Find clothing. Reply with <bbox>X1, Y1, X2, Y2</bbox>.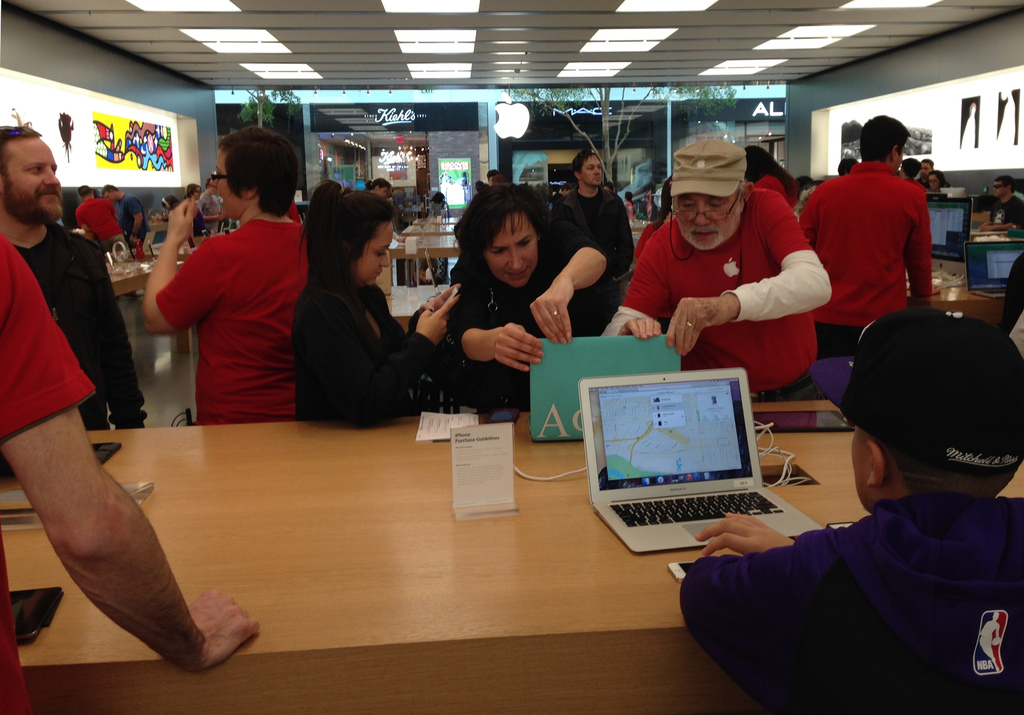
<bbox>1002, 251, 1023, 360</bbox>.
